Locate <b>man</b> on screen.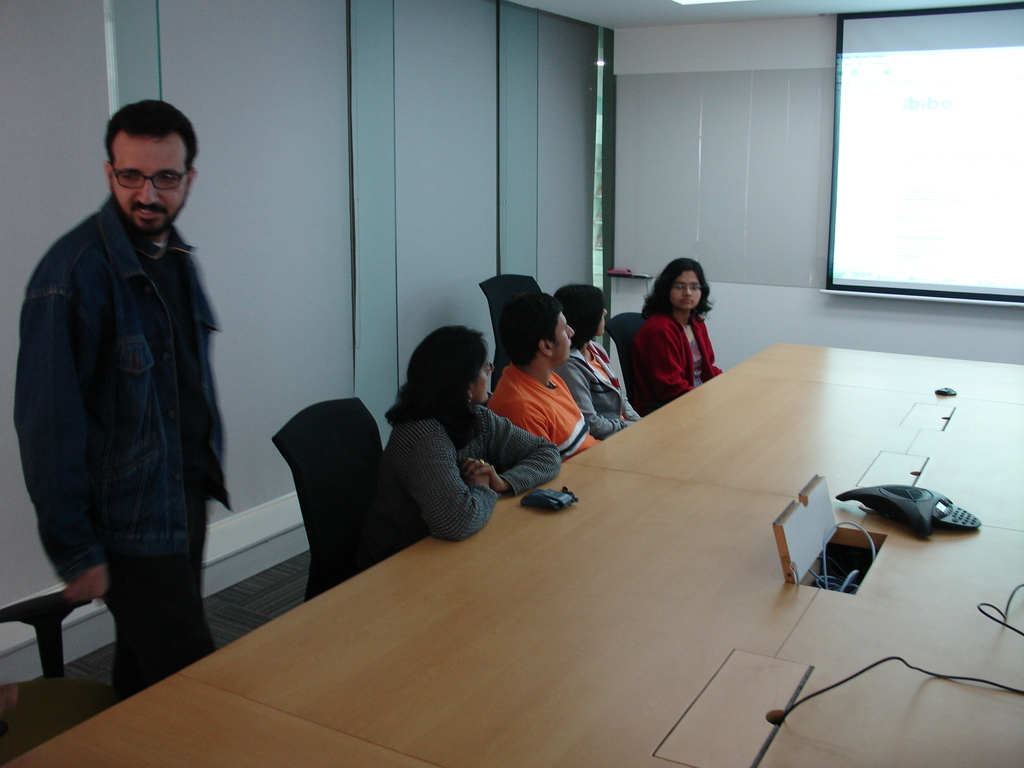
On screen at 492,292,605,463.
